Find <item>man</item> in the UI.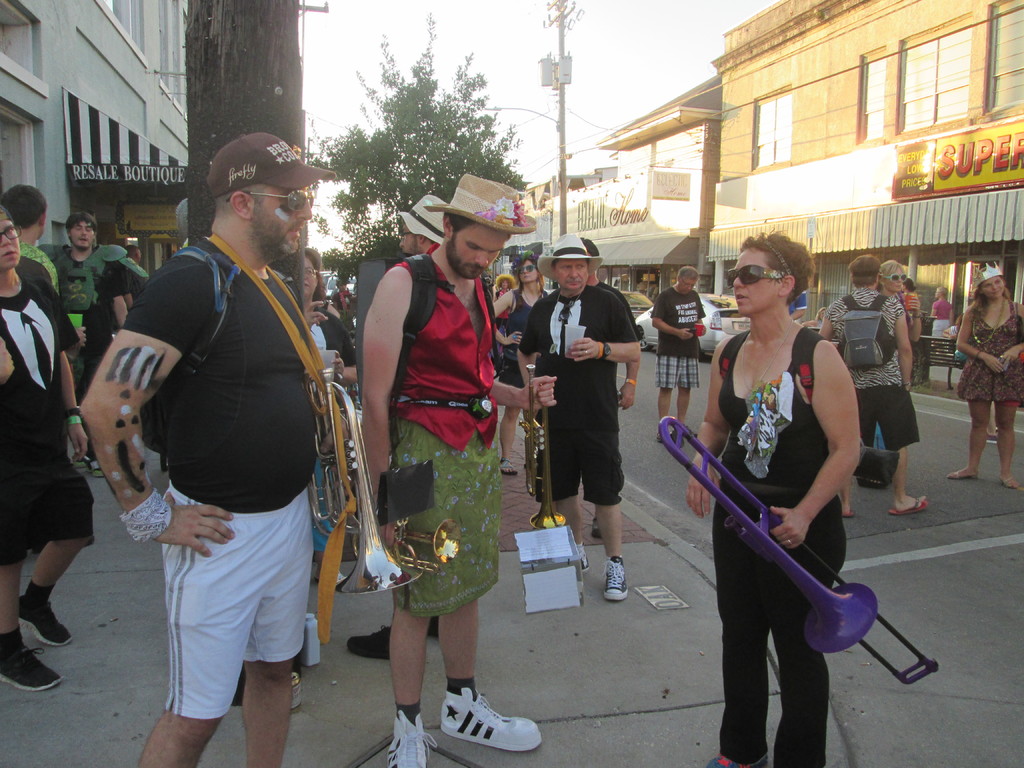
UI element at [819,252,929,515].
